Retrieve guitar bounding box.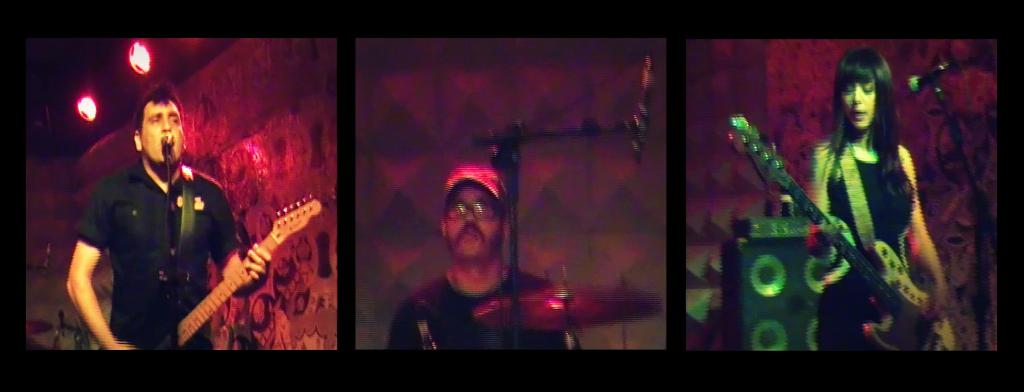
Bounding box: [728, 111, 955, 358].
